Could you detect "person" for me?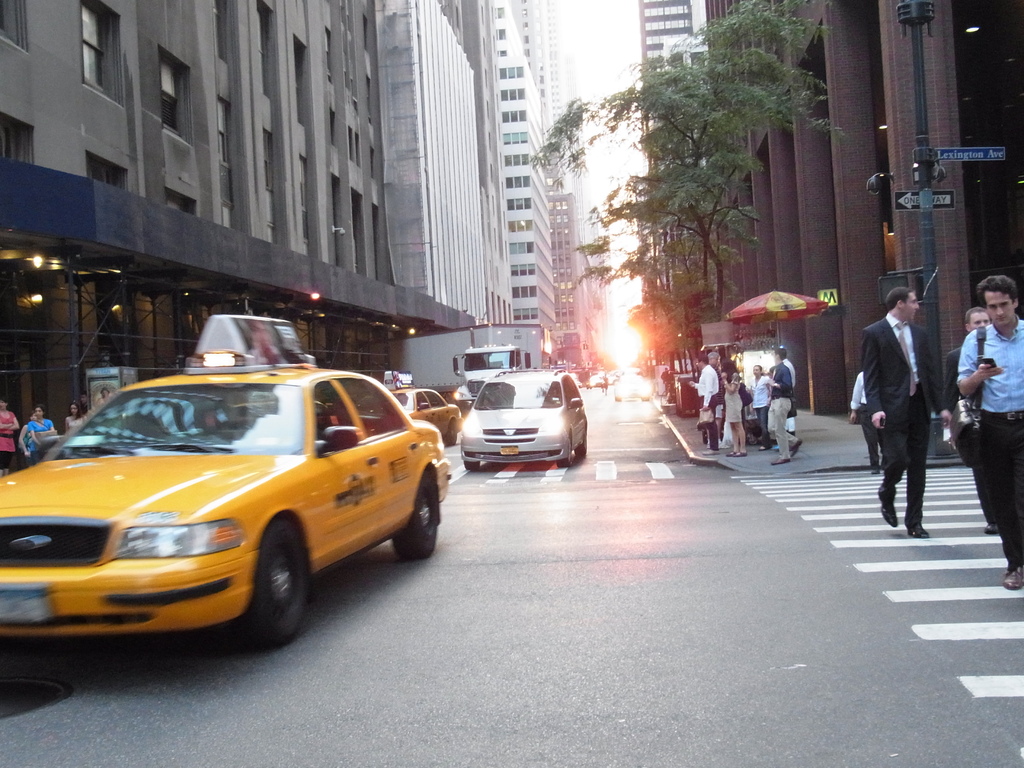
Detection result: 872 265 953 550.
